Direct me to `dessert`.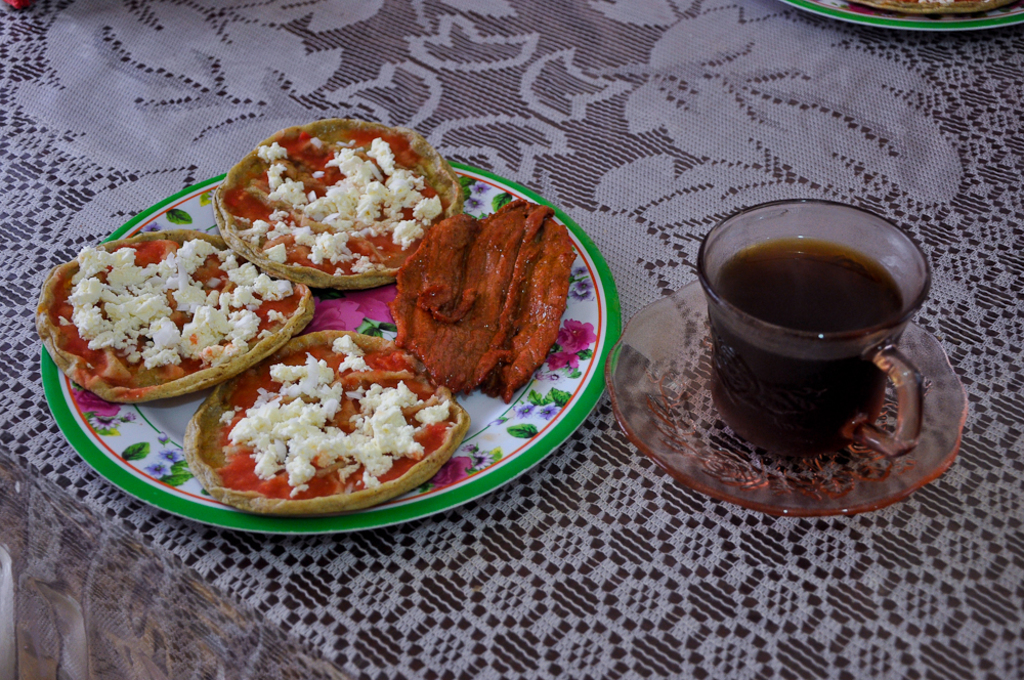
Direction: [x1=215, y1=118, x2=453, y2=292].
